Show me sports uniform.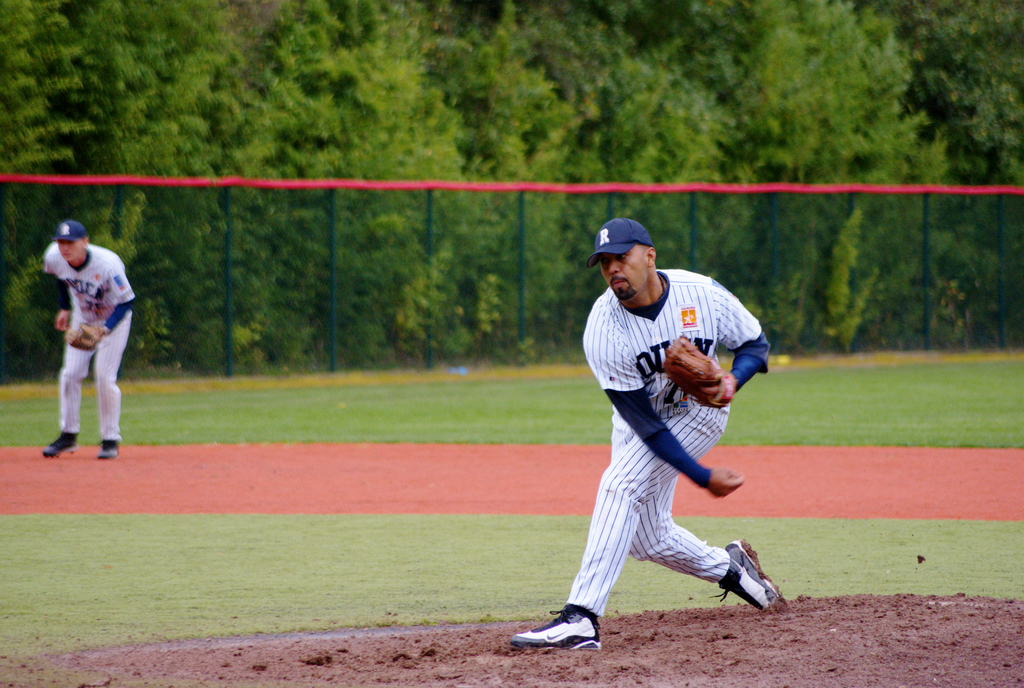
sports uniform is here: BBox(517, 214, 784, 659).
